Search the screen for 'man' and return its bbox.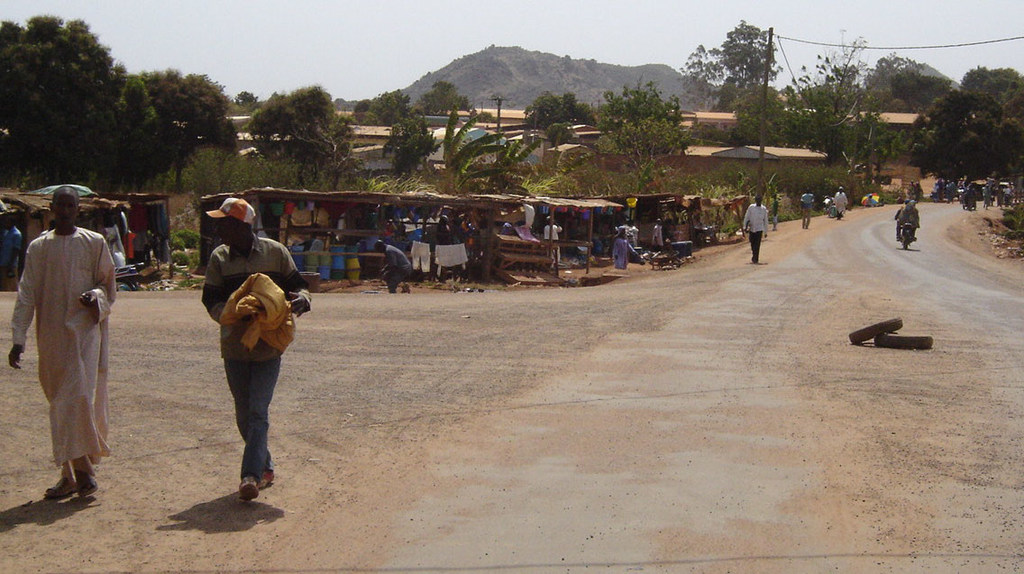
Found: x1=8 y1=188 x2=115 y2=498.
